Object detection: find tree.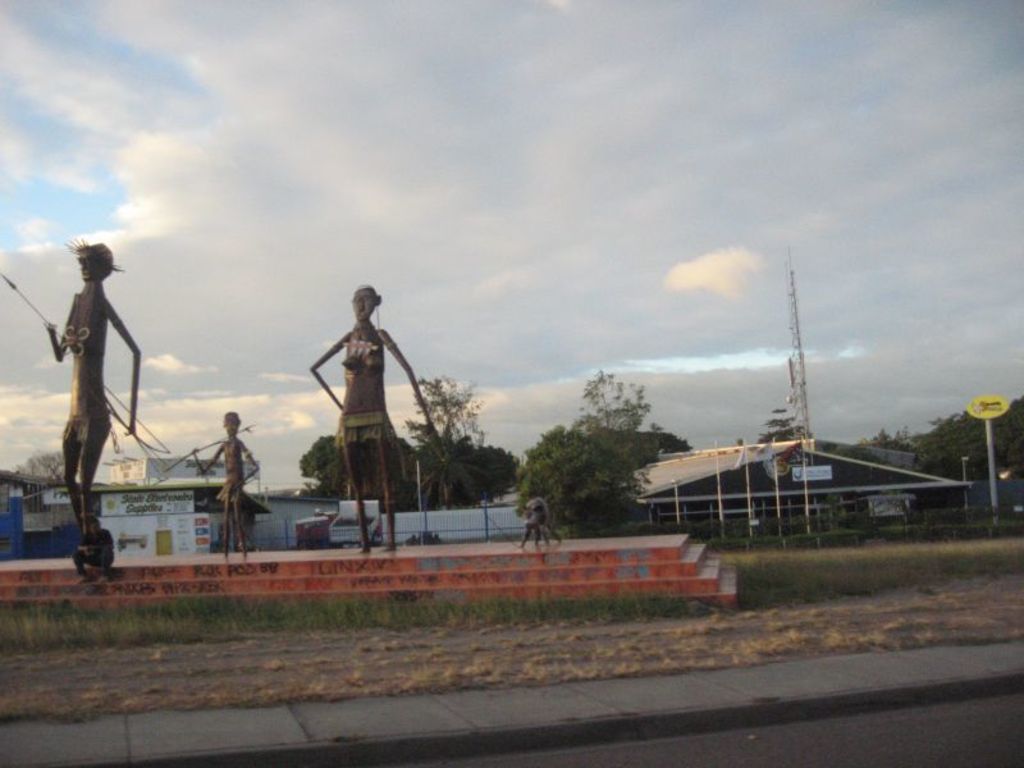
region(402, 431, 521, 506).
